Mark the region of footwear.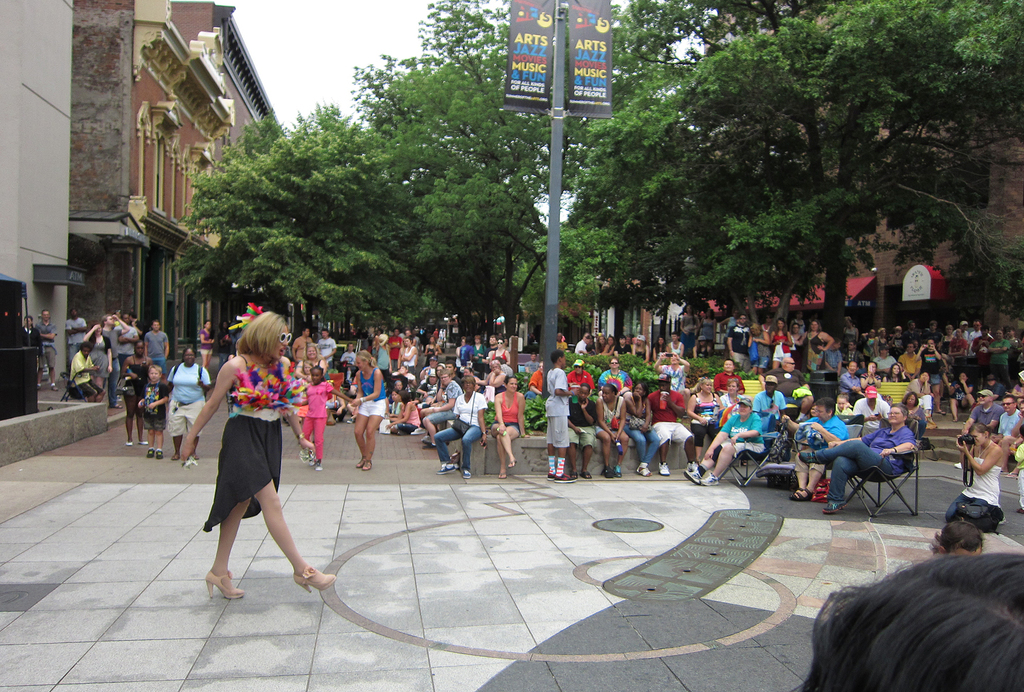
Region: [553,469,571,482].
